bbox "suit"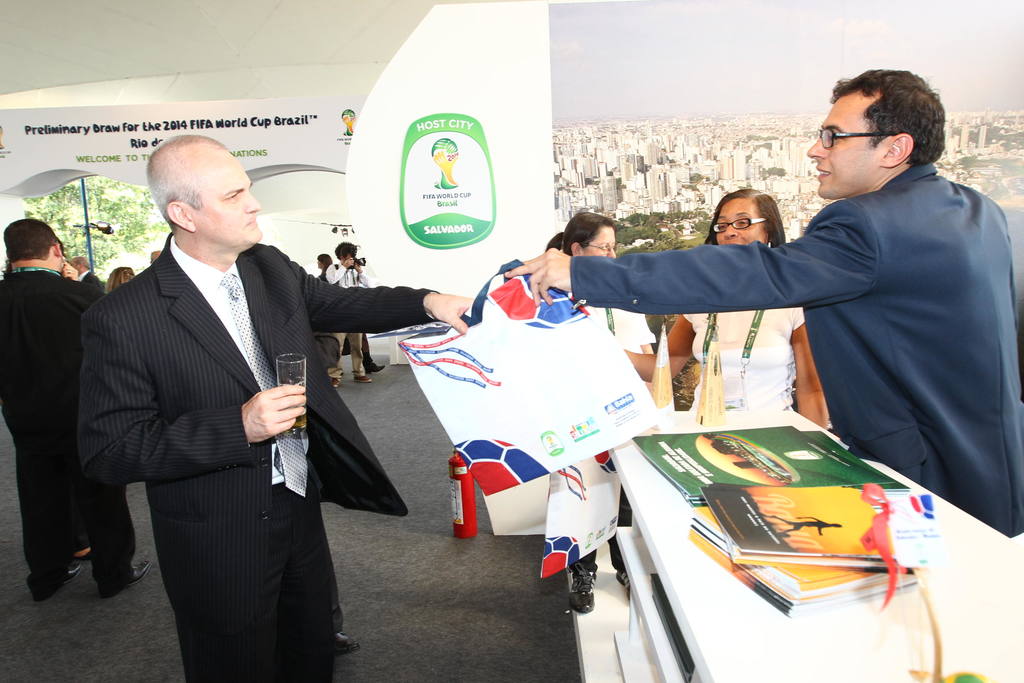
left=566, top=163, right=1023, bottom=536
